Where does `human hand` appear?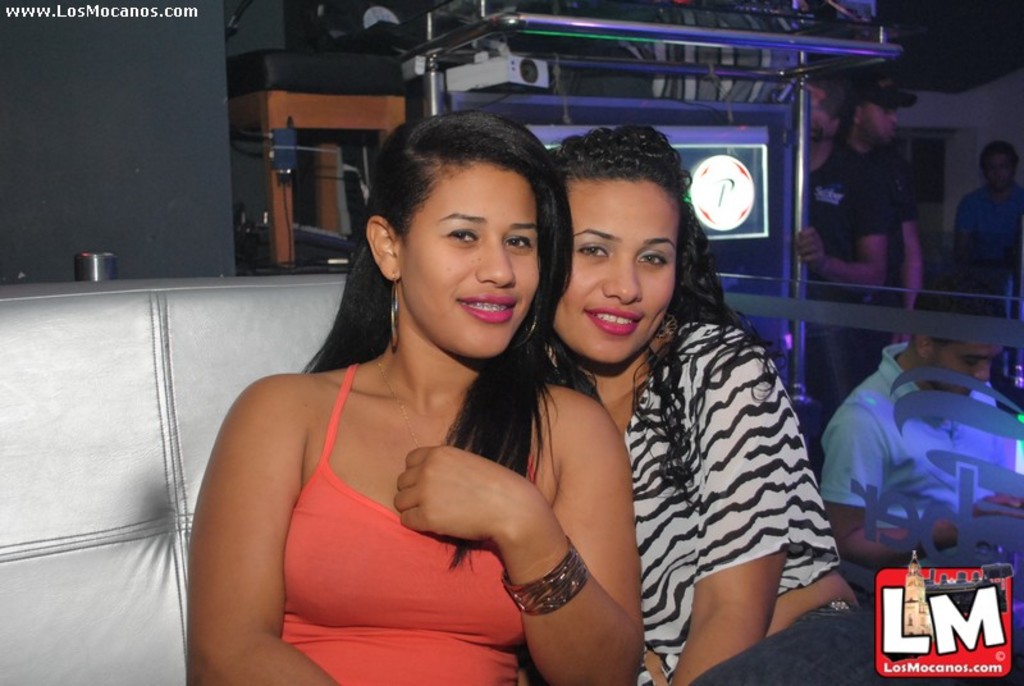
Appears at crop(963, 494, 1023, 521).
